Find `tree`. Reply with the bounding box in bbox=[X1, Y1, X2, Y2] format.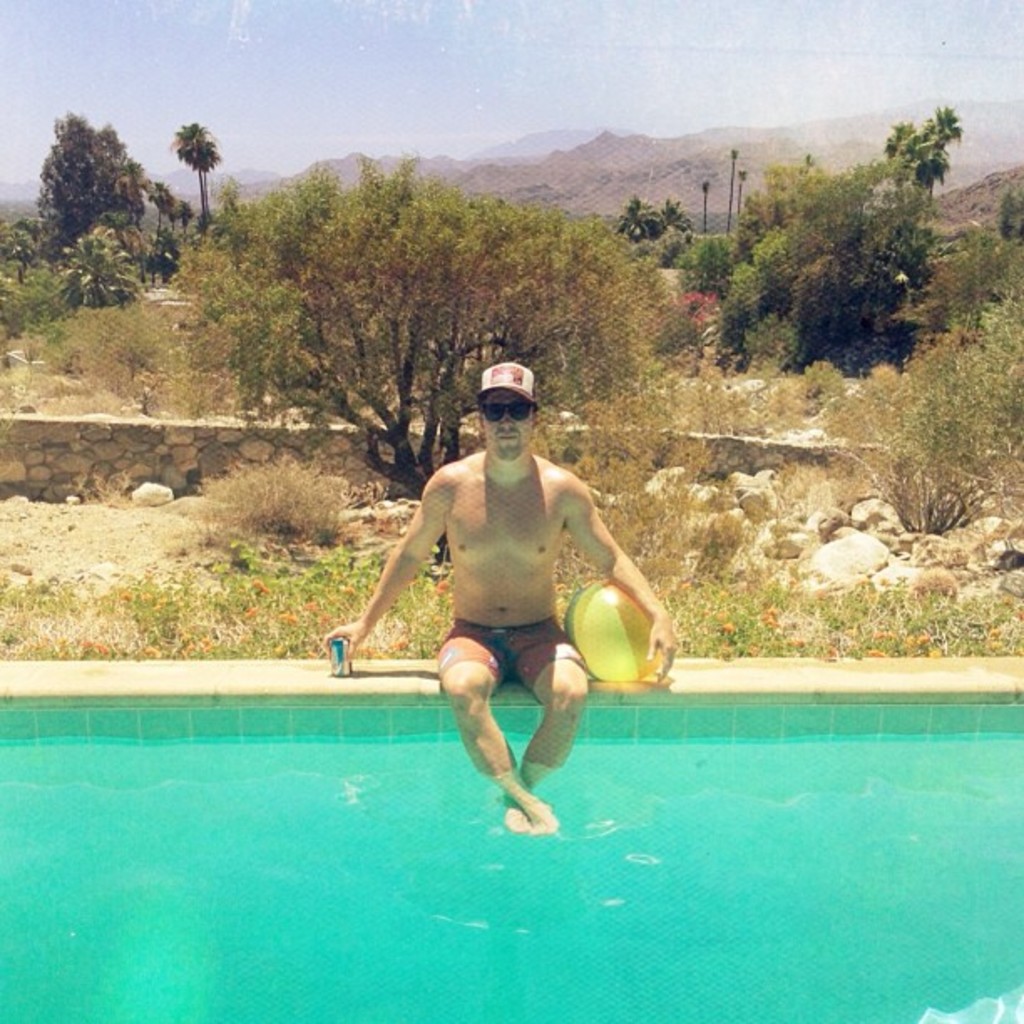
bbox=[877, 102, 962, 196].
